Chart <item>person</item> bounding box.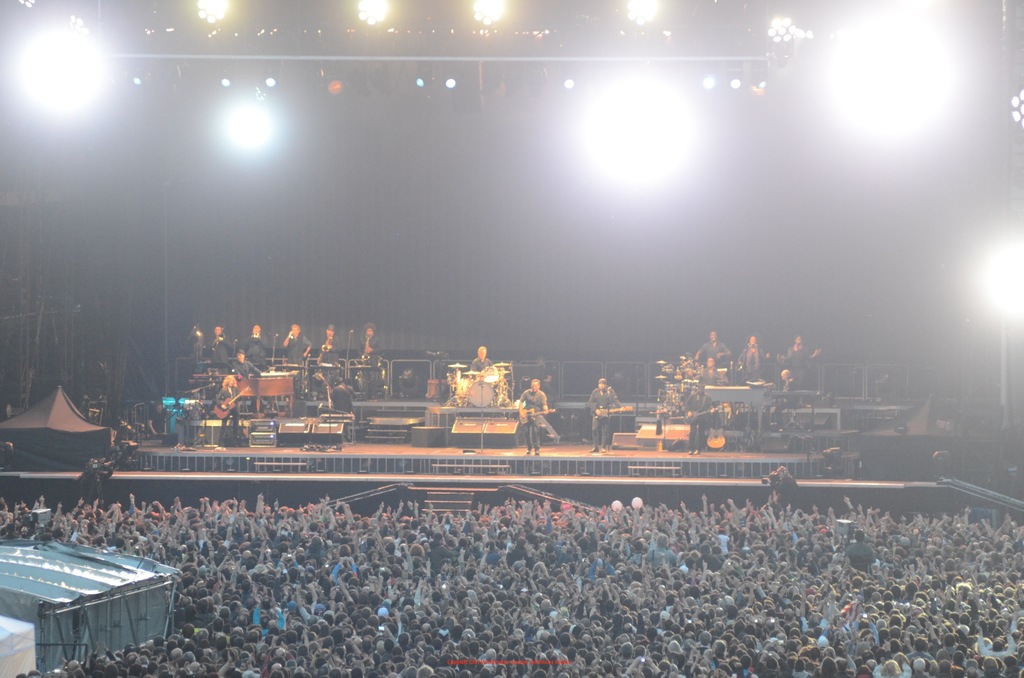
Charted: [left=585, top=379, right=627, bottom=450].
